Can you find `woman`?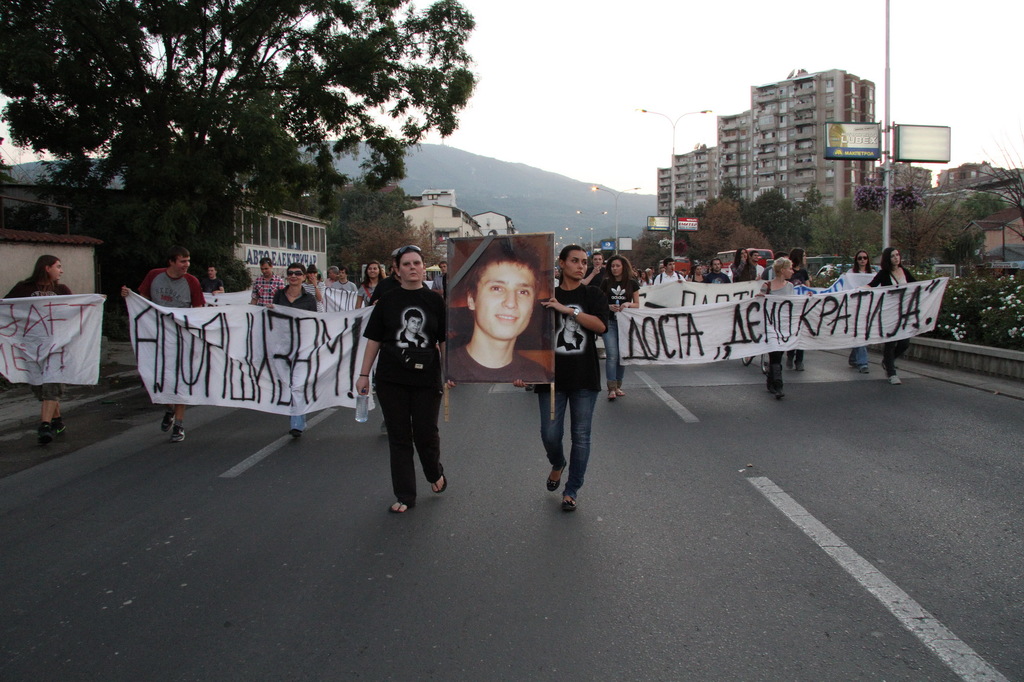
Yes, bounding box: <bbox>512, 240, 609, 516</bbox>.
